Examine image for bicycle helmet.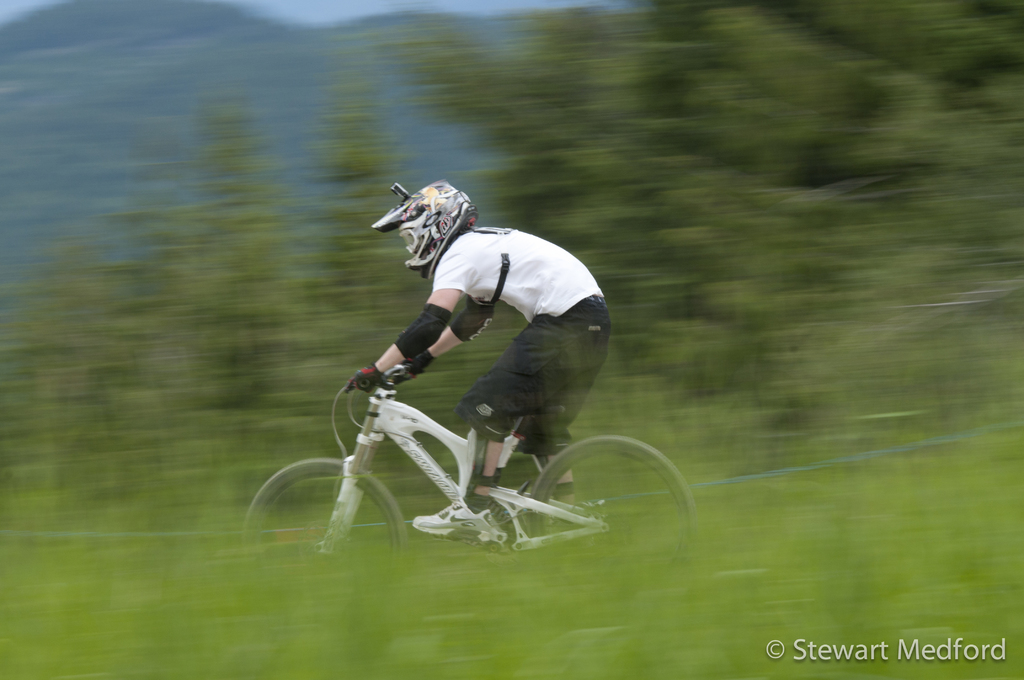
Examination result: 369 177 476 281.
